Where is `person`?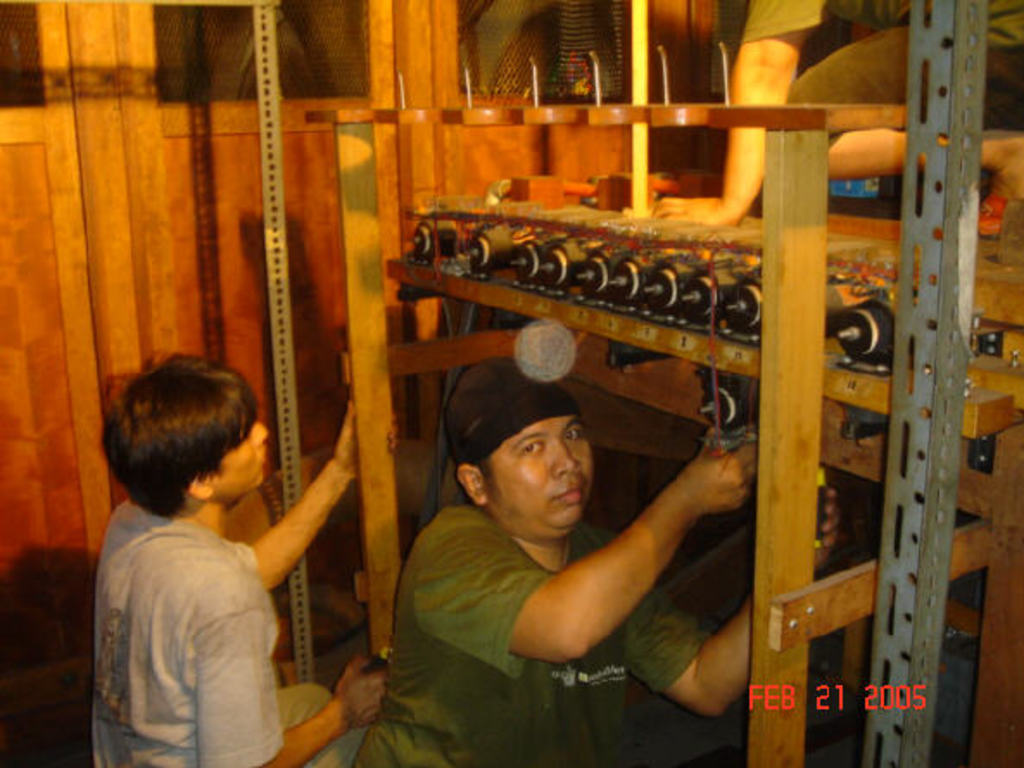
74, 343, 326, 758.
